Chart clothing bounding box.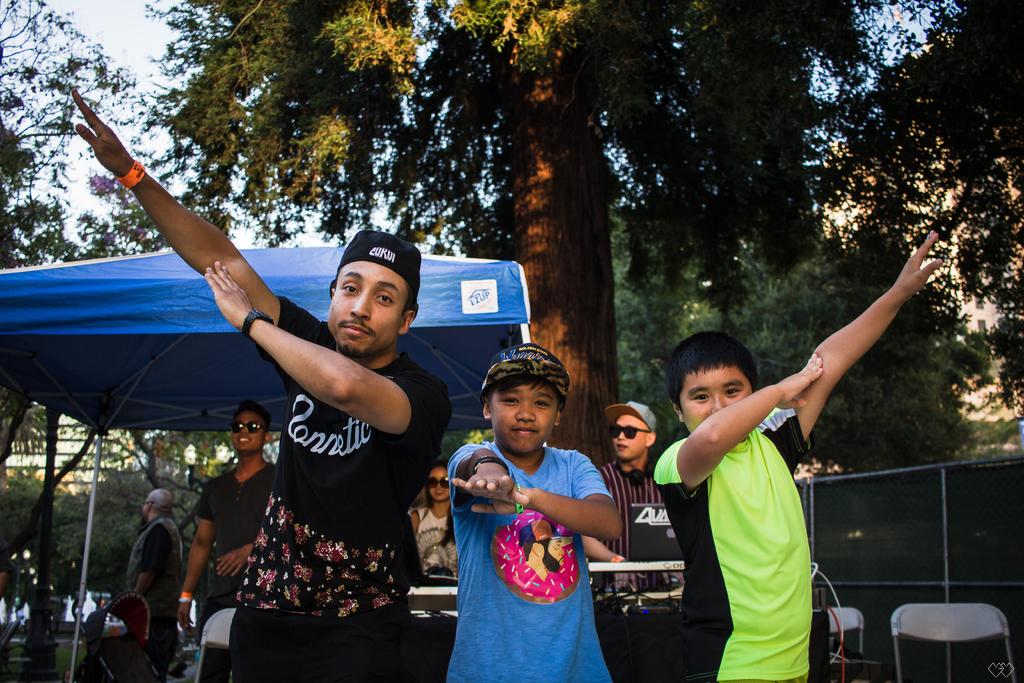
Charted: bbox(196, 465, 270, 589).
